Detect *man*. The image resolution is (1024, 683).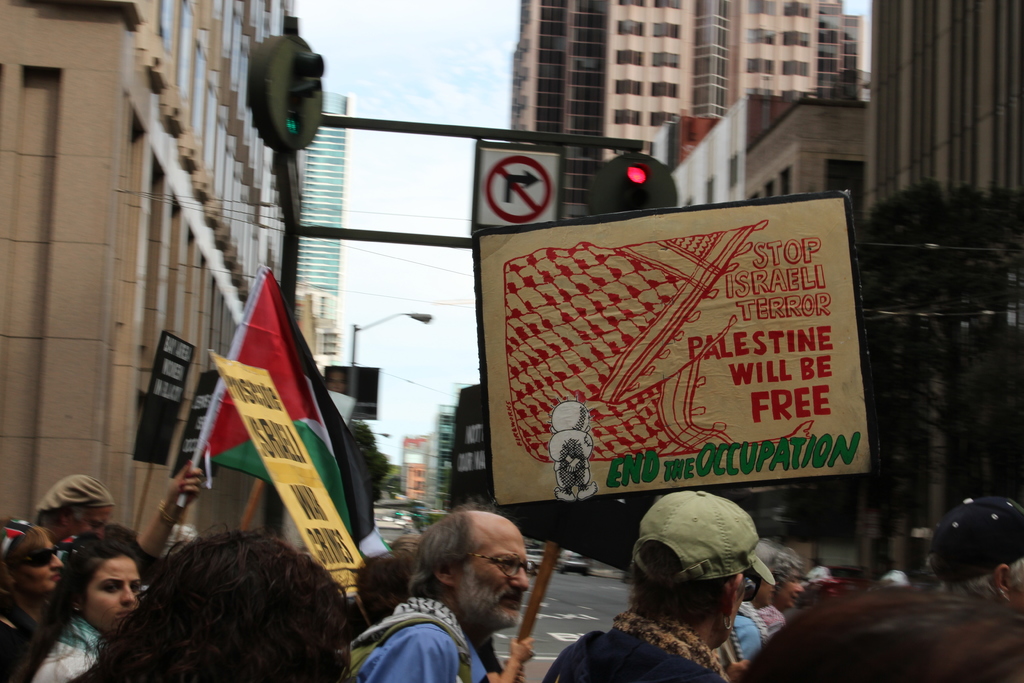
<bbox>927, 495, 1023, 609</bbox>.
